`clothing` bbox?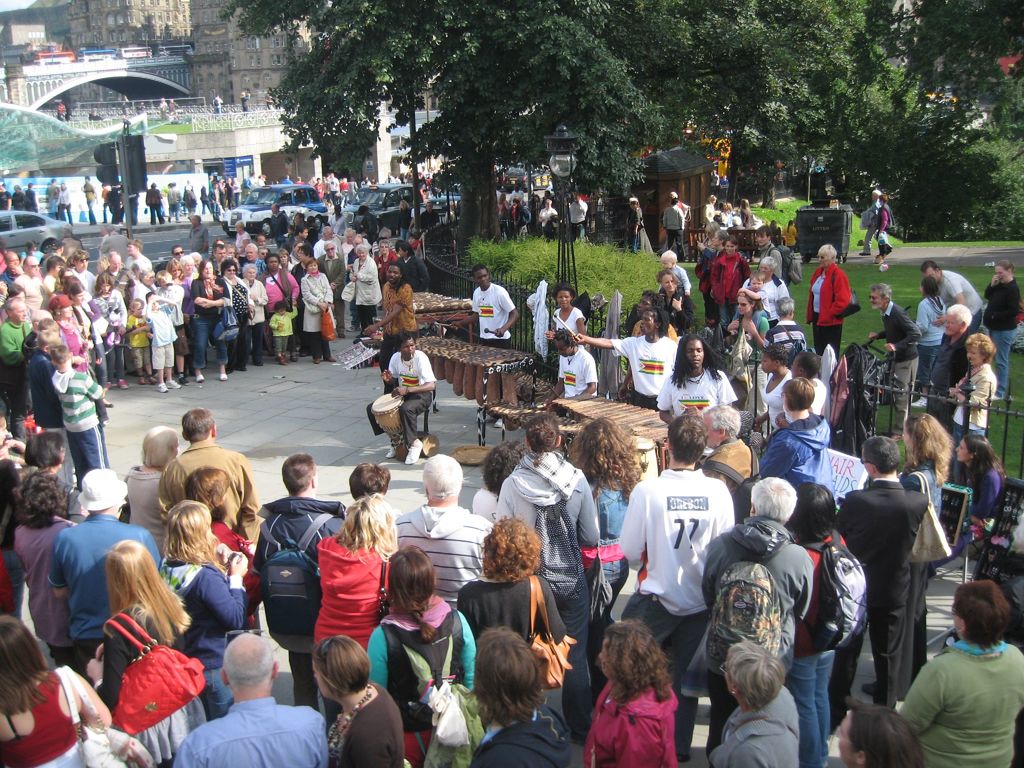
Rect(879, 298, 920, 436)
